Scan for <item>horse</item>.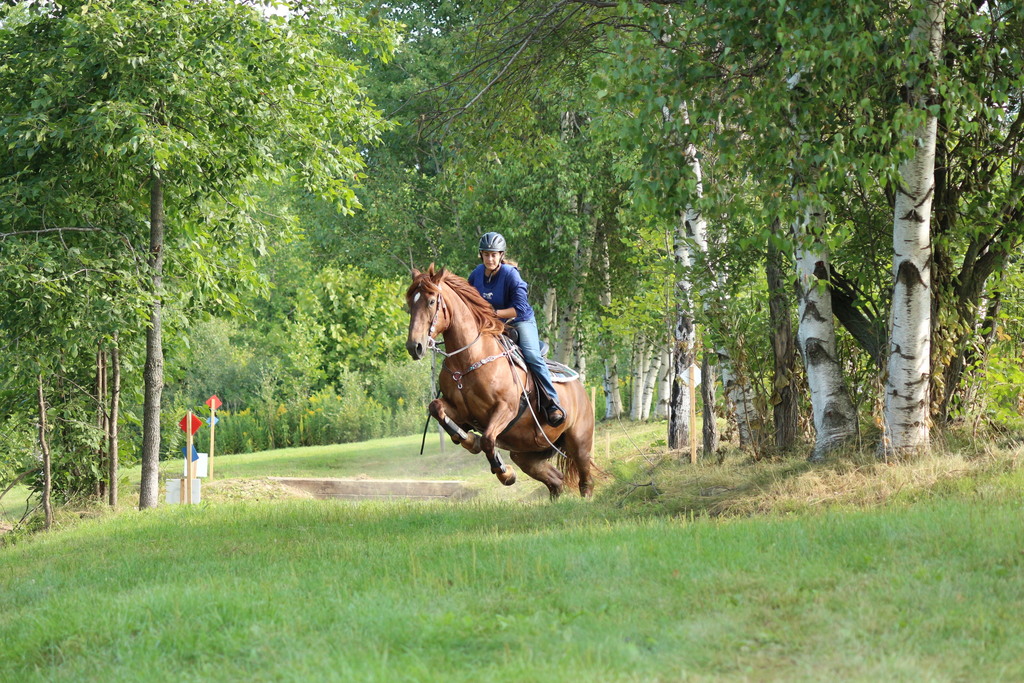
Scan result: bbox=(404, 258, 615, 500).
